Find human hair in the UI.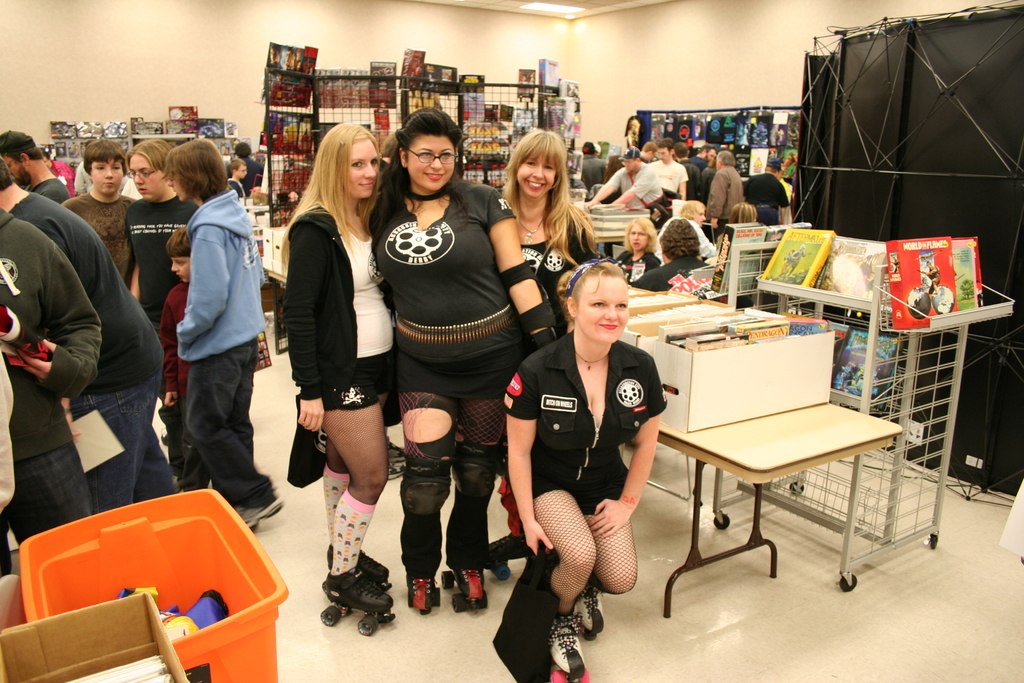
UI element at x1=767 y1=155 x2=779 y2=174.
